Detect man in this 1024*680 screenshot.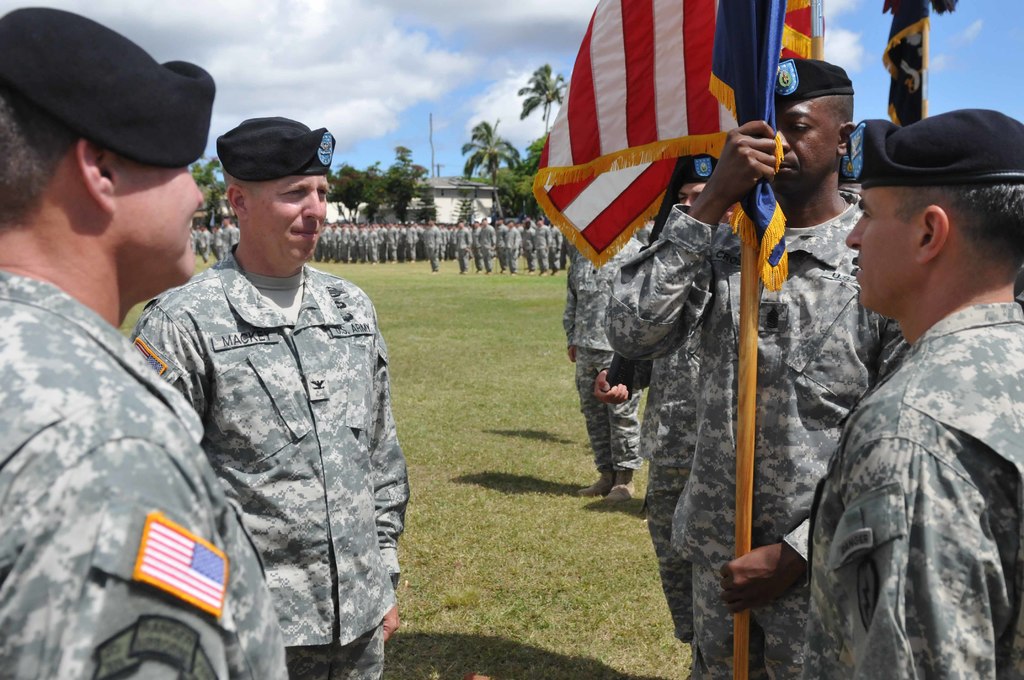
Detection: [left=604, top=63, right=909, bottom=679].
